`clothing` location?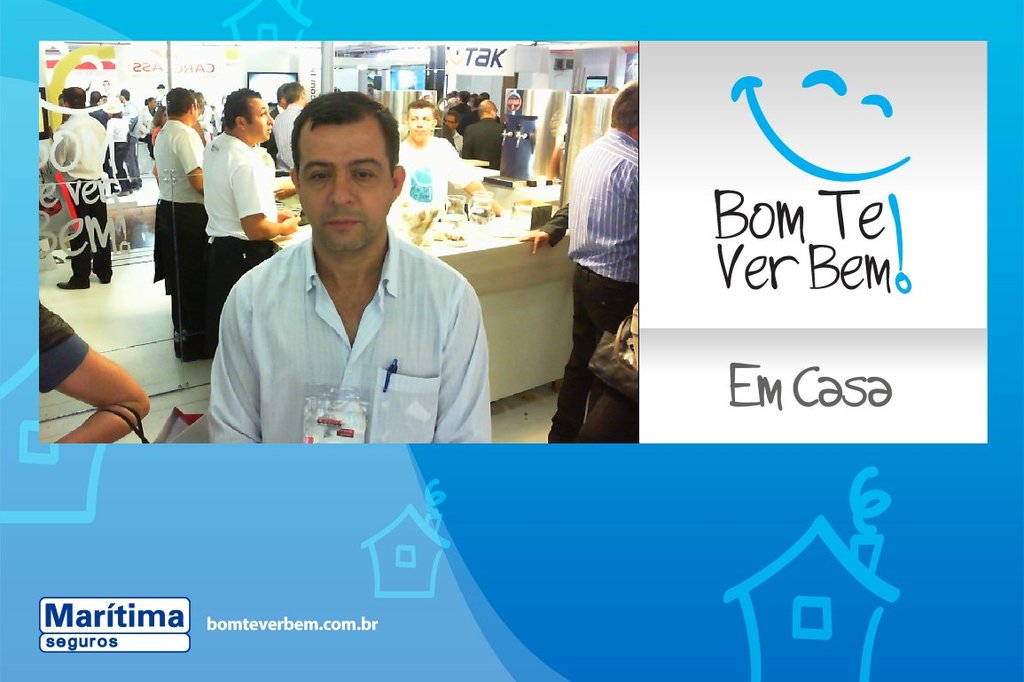
l=396, t=132, r=489, b=209
